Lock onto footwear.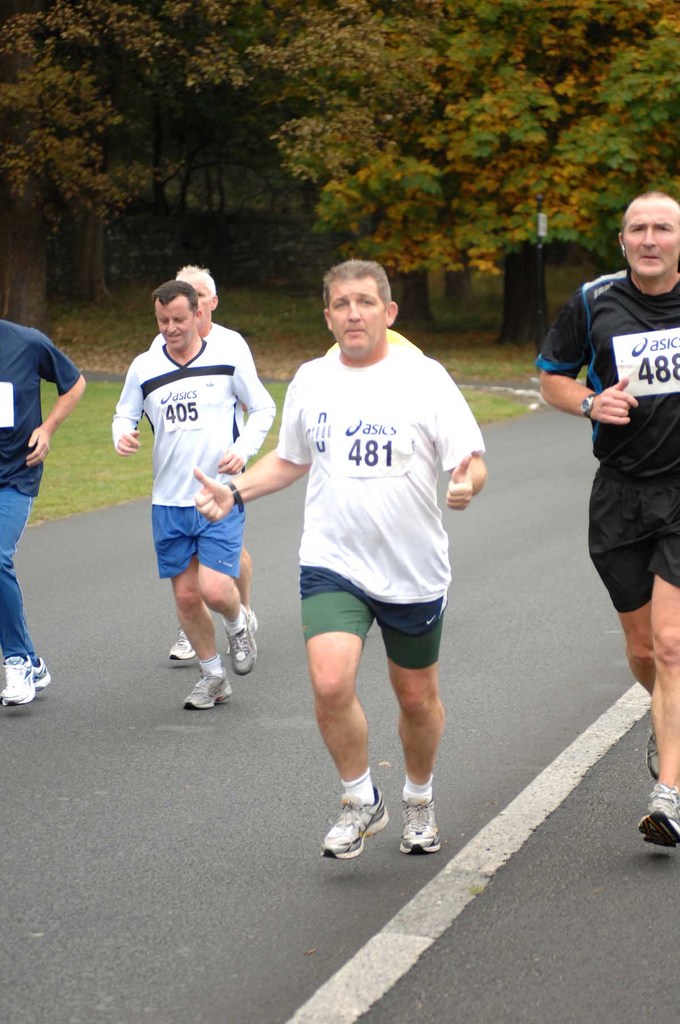
Locked: {"x1": 173, "y1": 666, "x2": 239, "y2": 717}.
